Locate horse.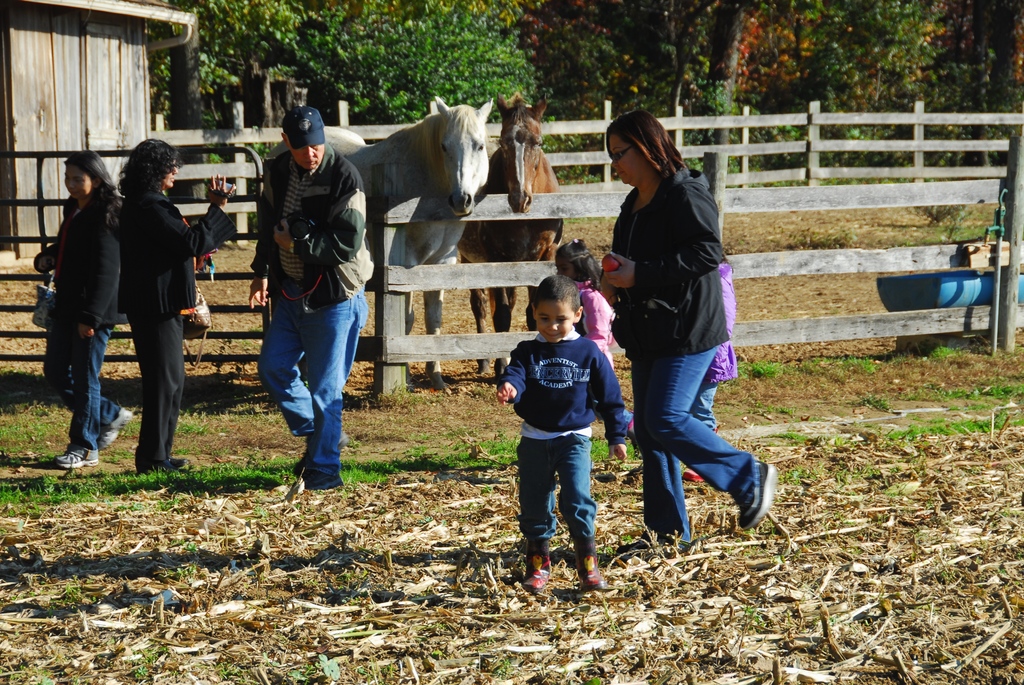
Bounding box: [left=451, top=85, right=566, bottom=381].
